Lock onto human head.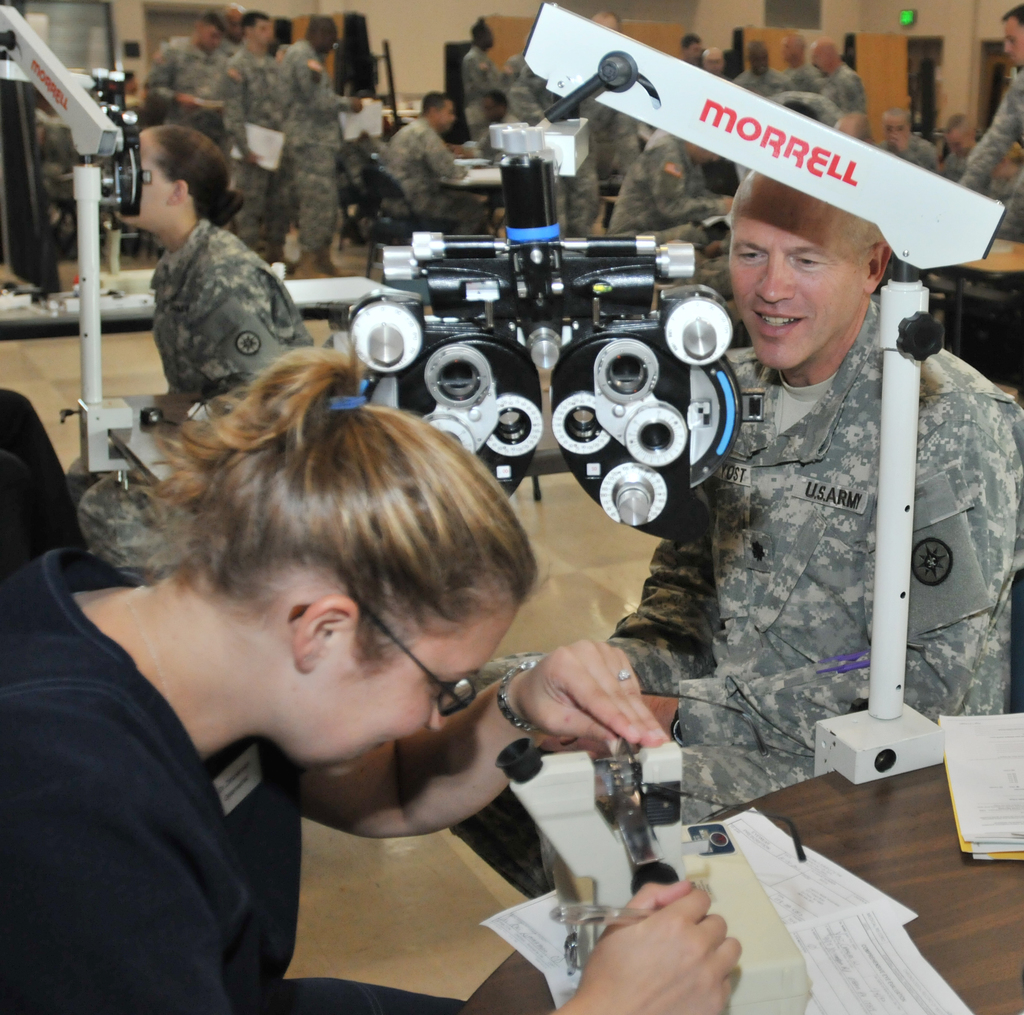
Locked: left=238, top=9, right=271, bottom=51.
